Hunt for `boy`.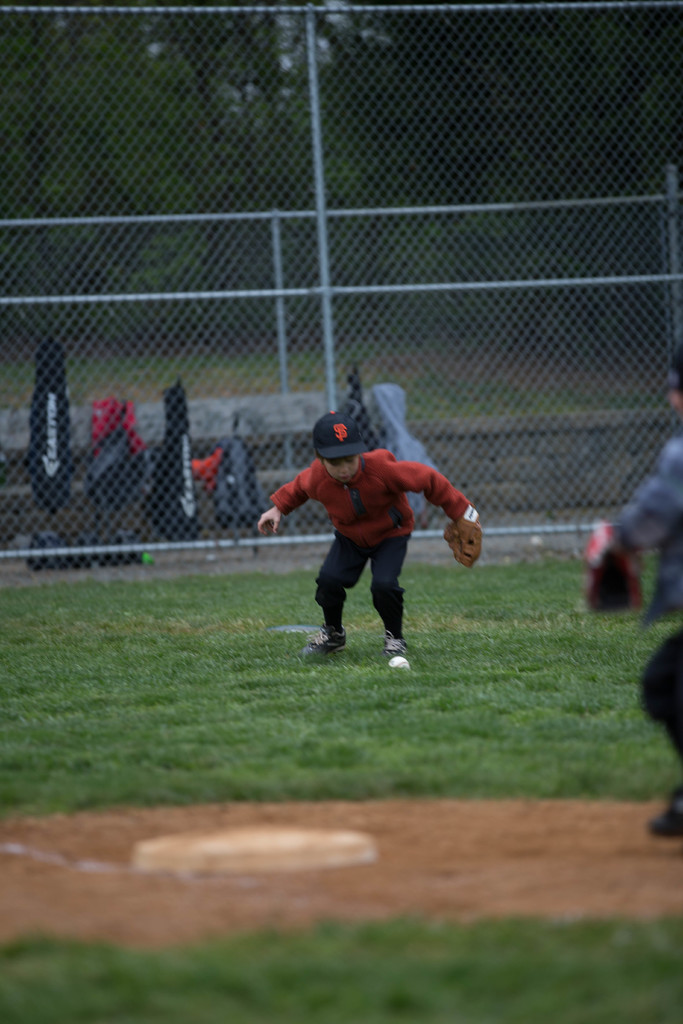
Hunted down at 598/340/682/837.
